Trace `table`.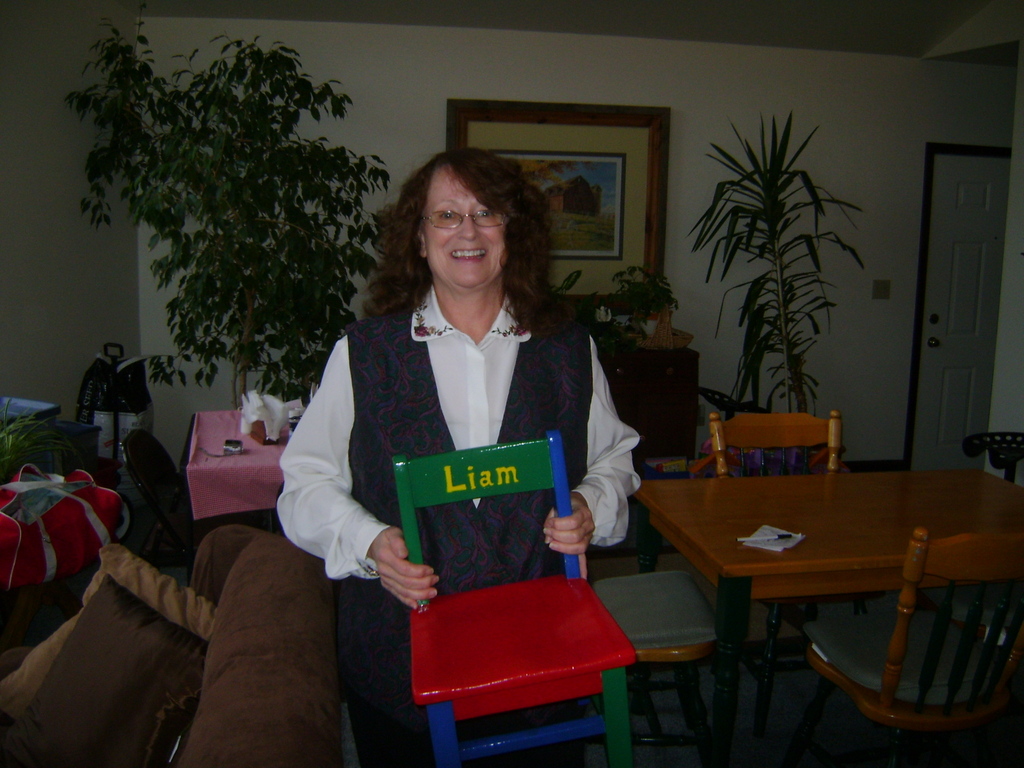
Traced to left=174, top=402, right=309, bottom=559.
